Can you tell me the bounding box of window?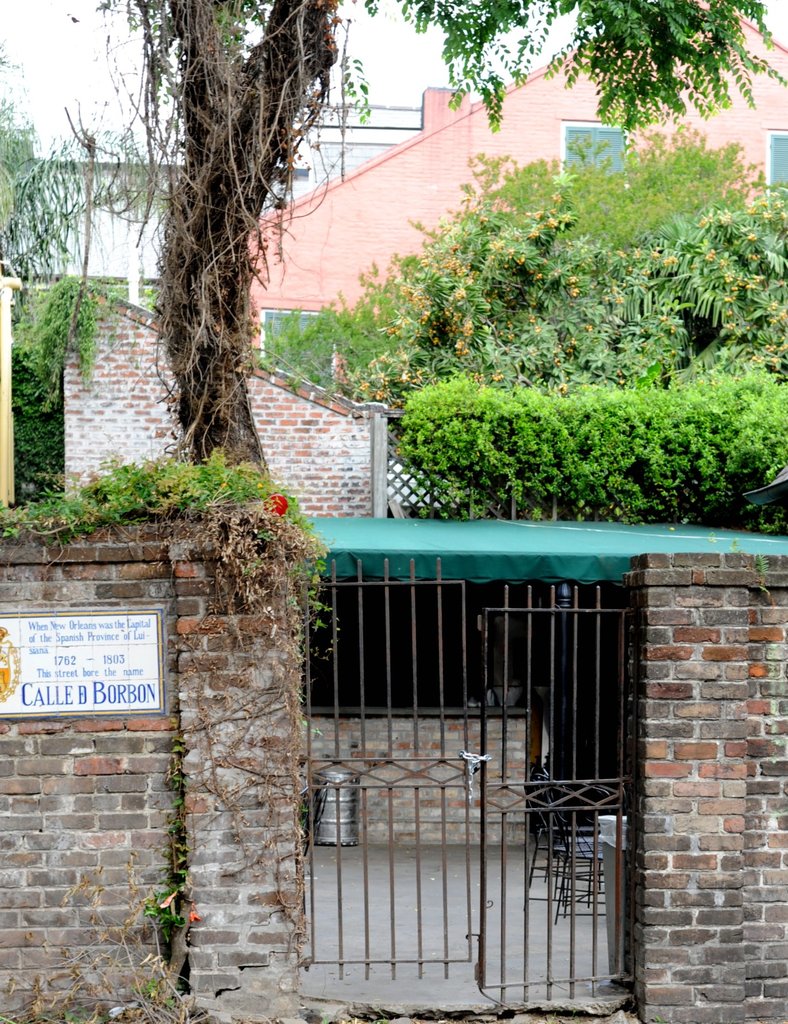
[left=761, top=123, right=787, bottom=216].
